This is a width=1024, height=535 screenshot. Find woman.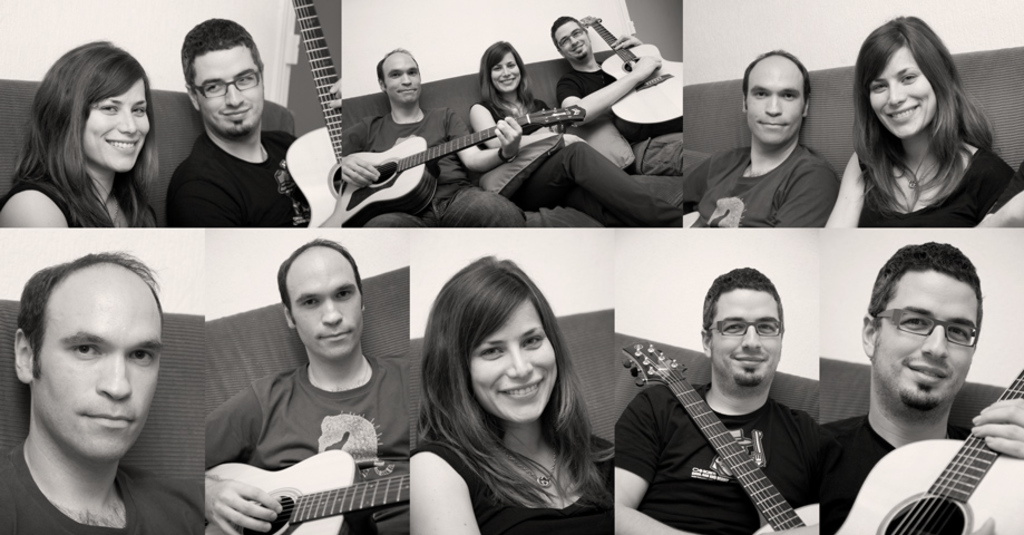
Bounding box: [x1=820, y1=13, x2=1023, y2=230].
